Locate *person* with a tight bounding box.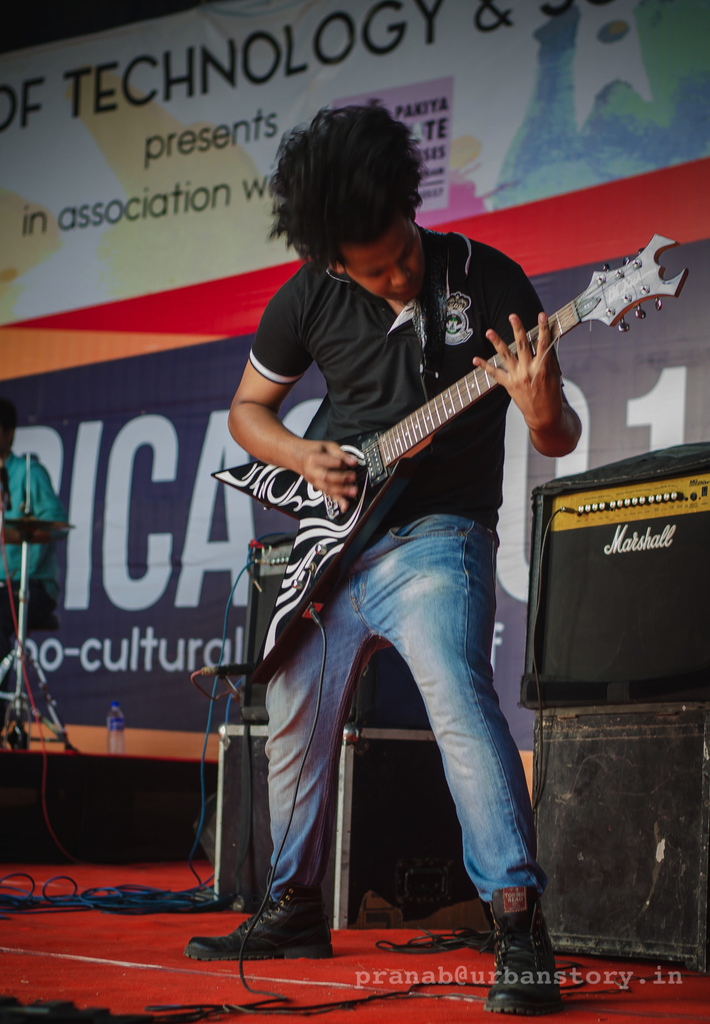
(220,111,595,916).
